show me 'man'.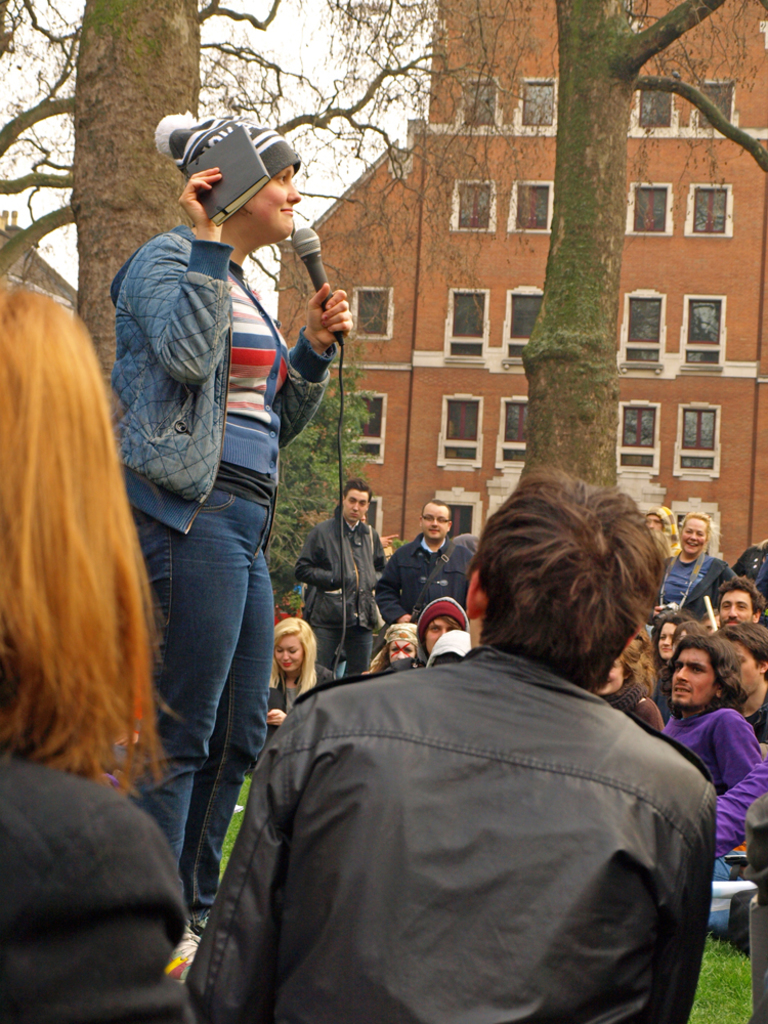
'man' is here: left=374, top=498, right=474, bottom=628.
